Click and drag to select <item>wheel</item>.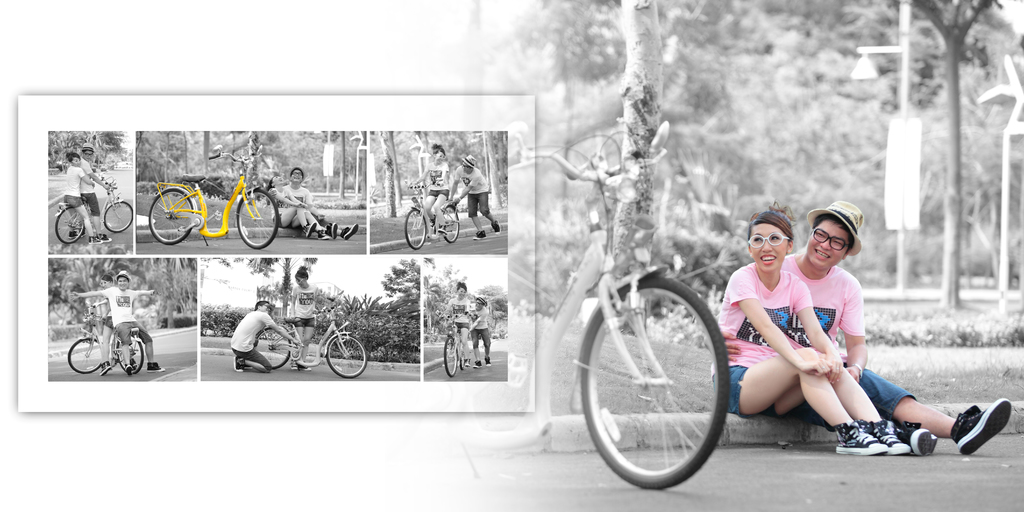
Selection: select_region(56, 205, 86, 243).
